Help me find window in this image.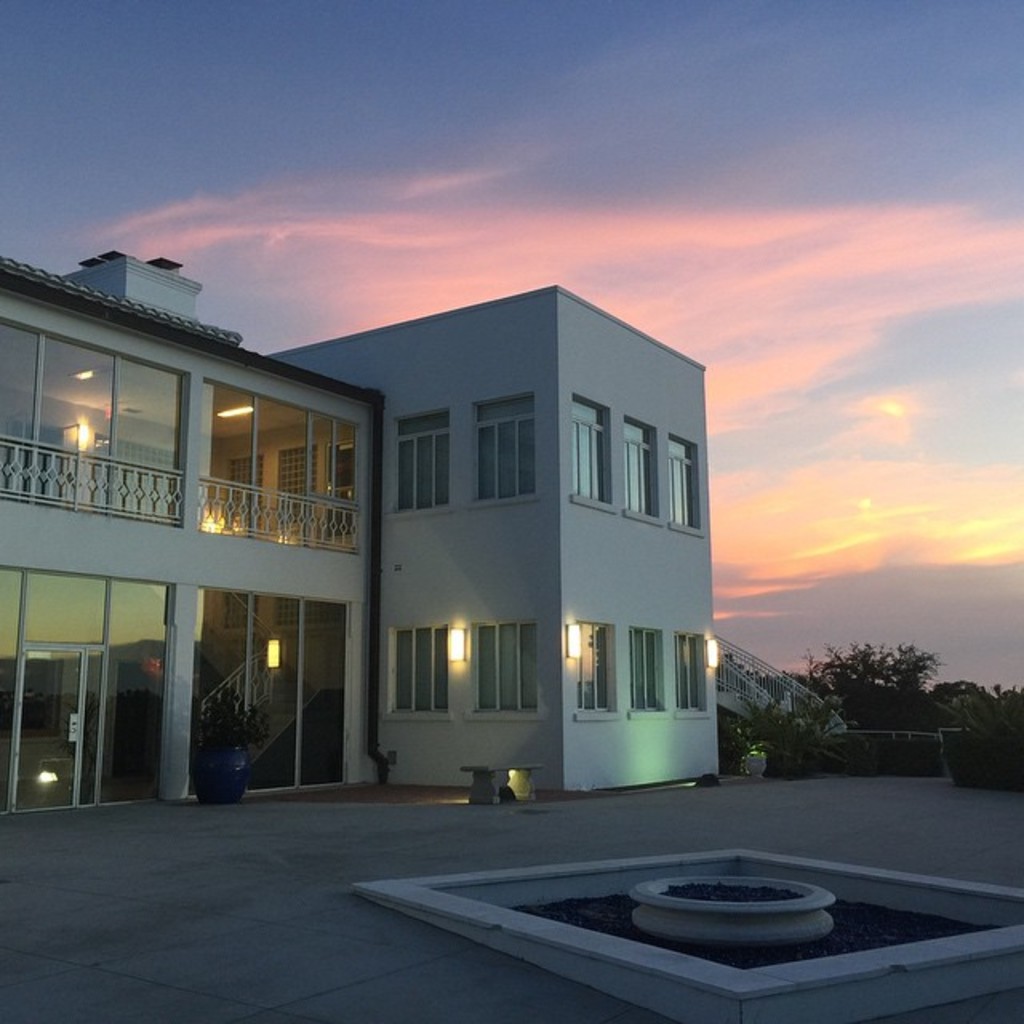
Found it: (571,395,613,507).
